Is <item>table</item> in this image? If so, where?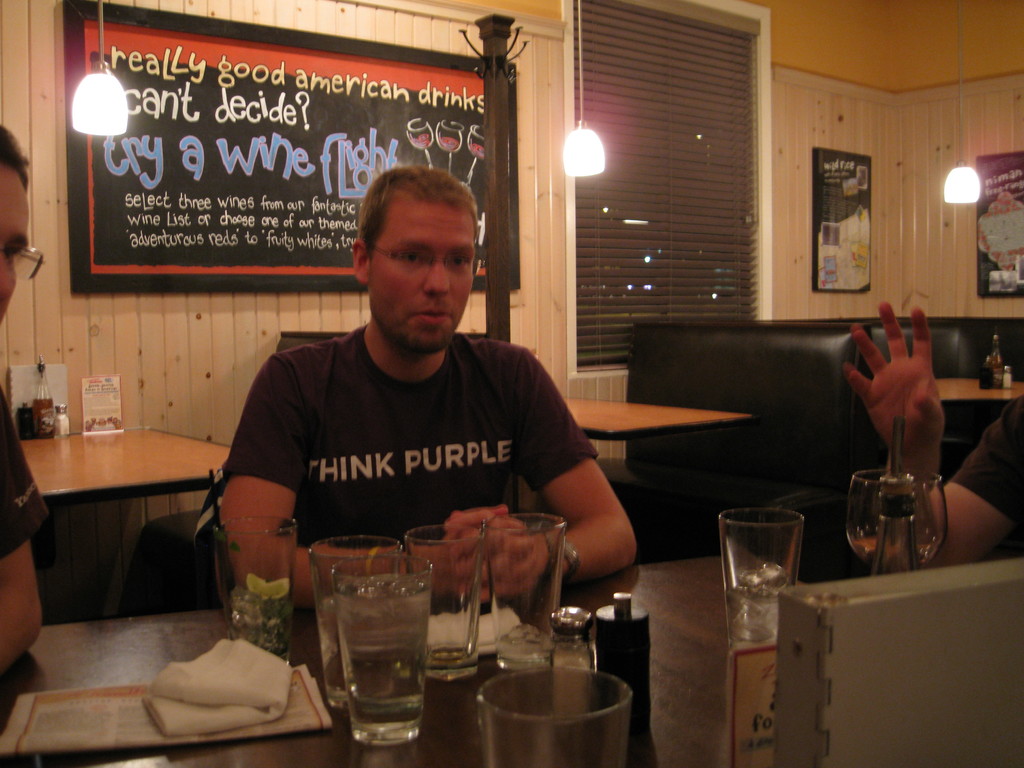
Yes, at pyautogui.locateOnScreen(559, 391, 755, 444).
